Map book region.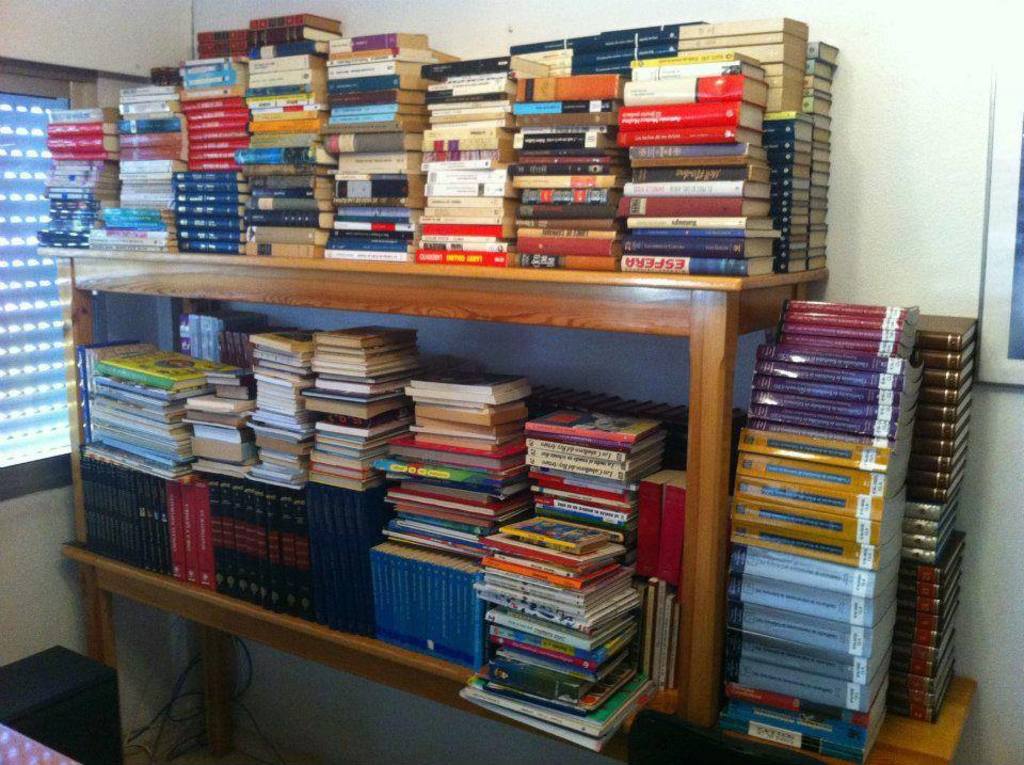
Mapped to left=721, top=699, right=885, bottom=764.
